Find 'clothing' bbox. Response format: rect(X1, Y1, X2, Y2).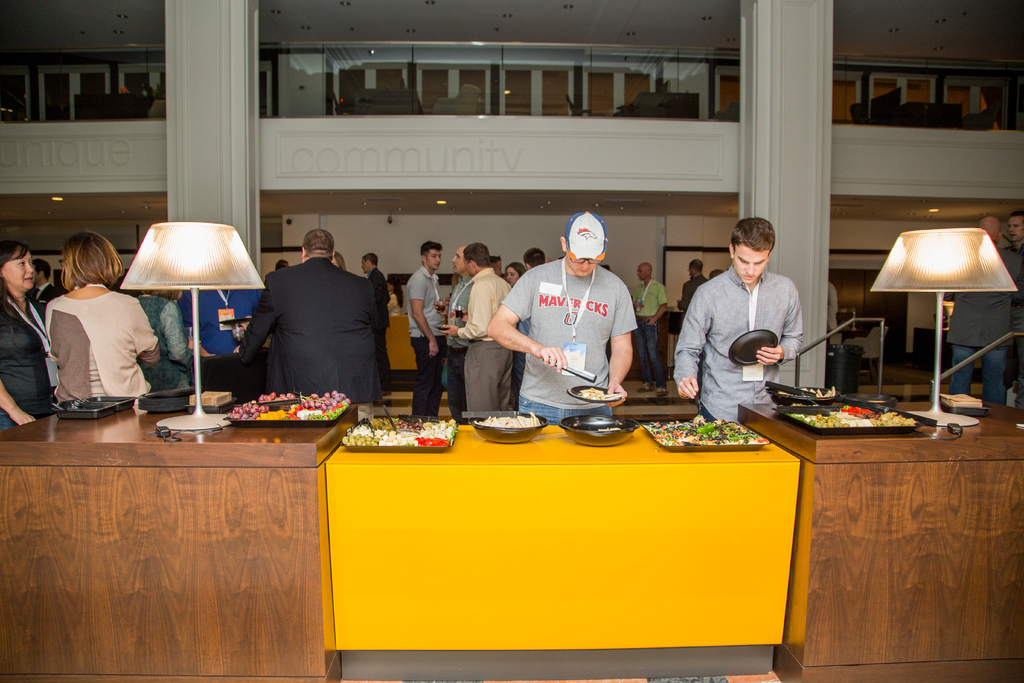
rect(672, 261, 801, 429).
